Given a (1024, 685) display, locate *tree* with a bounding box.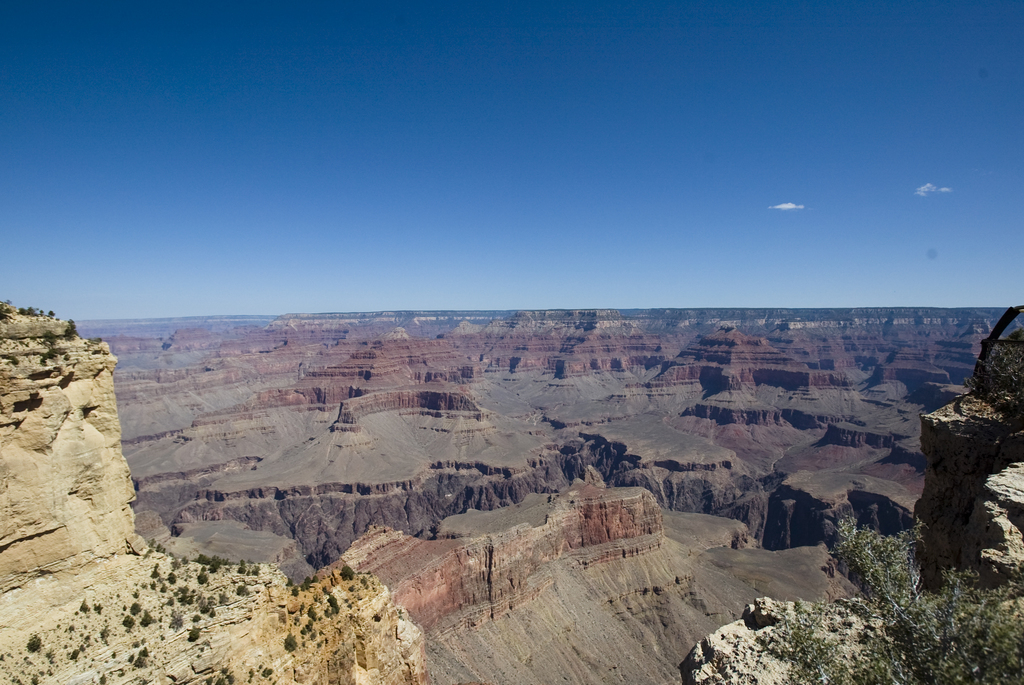
Located: (left=216, top=591, right=226, bottom=606).
